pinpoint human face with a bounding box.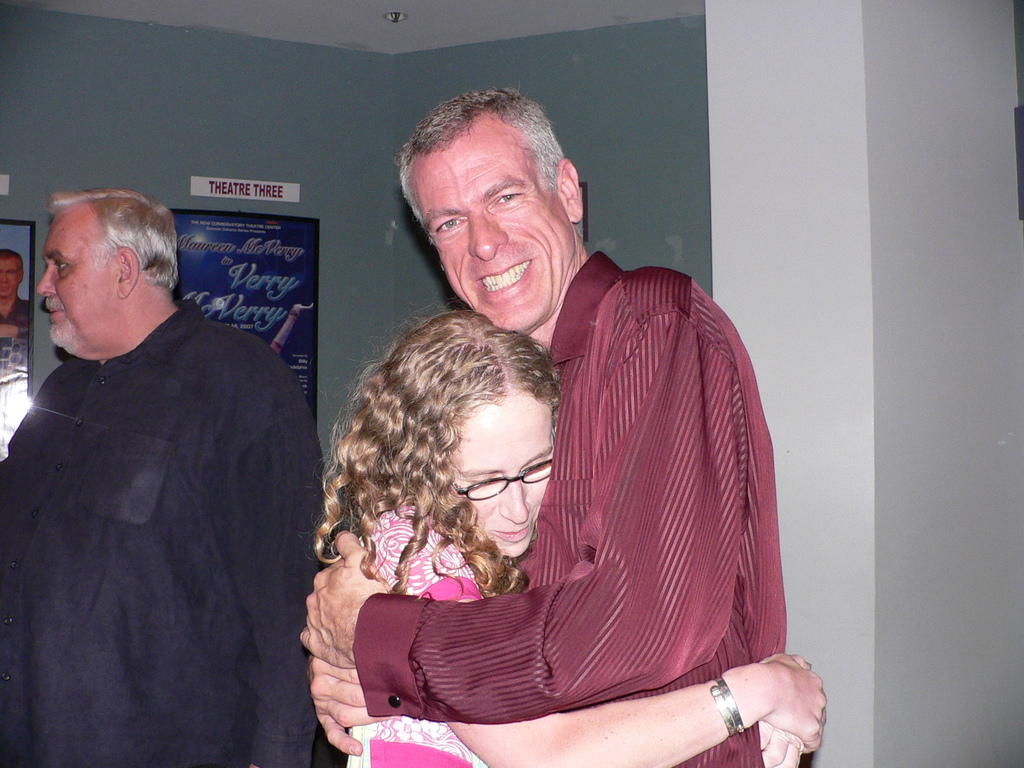
[x1=0, y1=254, x2=20, y2=300].
